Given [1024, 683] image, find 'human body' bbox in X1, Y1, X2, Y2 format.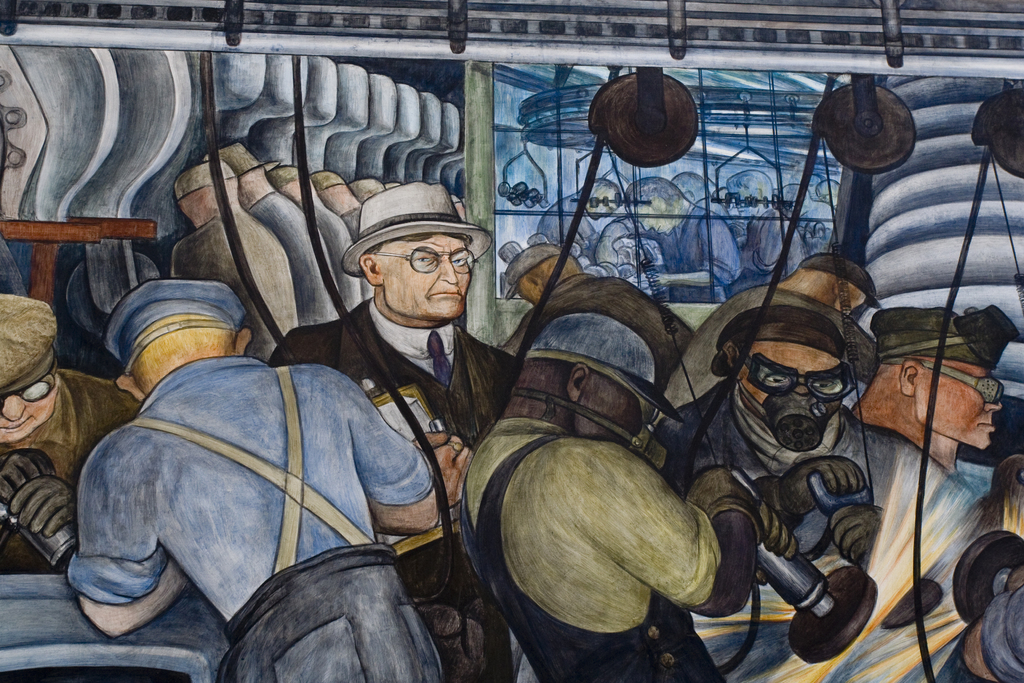
657, 254, 871, 407.
